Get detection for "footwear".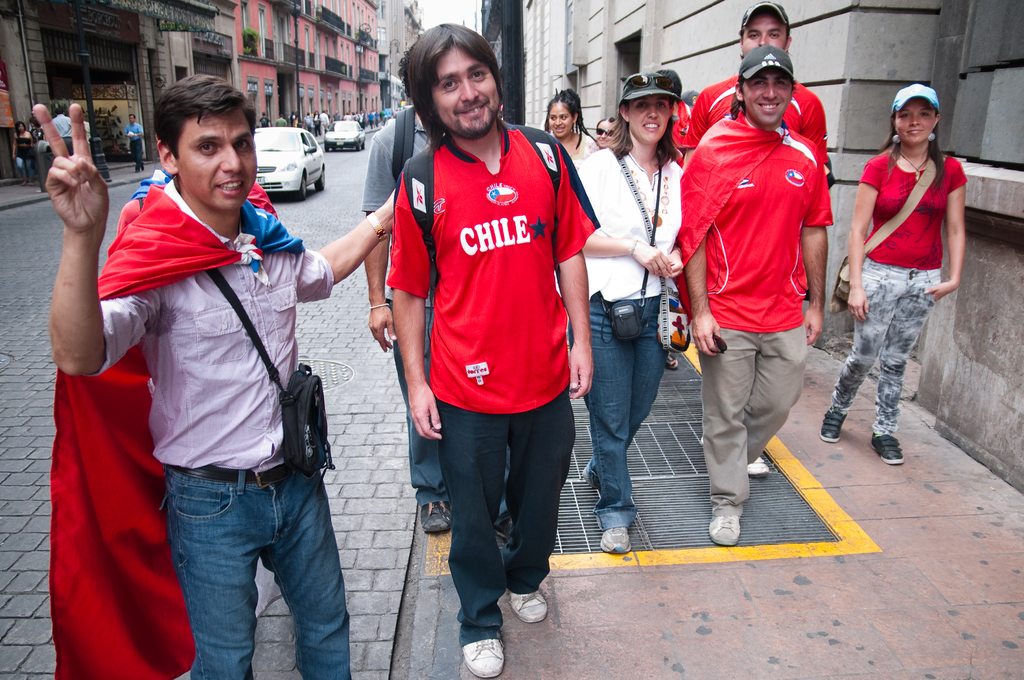
Detection: (left=415, top=500, right=453, bottom=535).
